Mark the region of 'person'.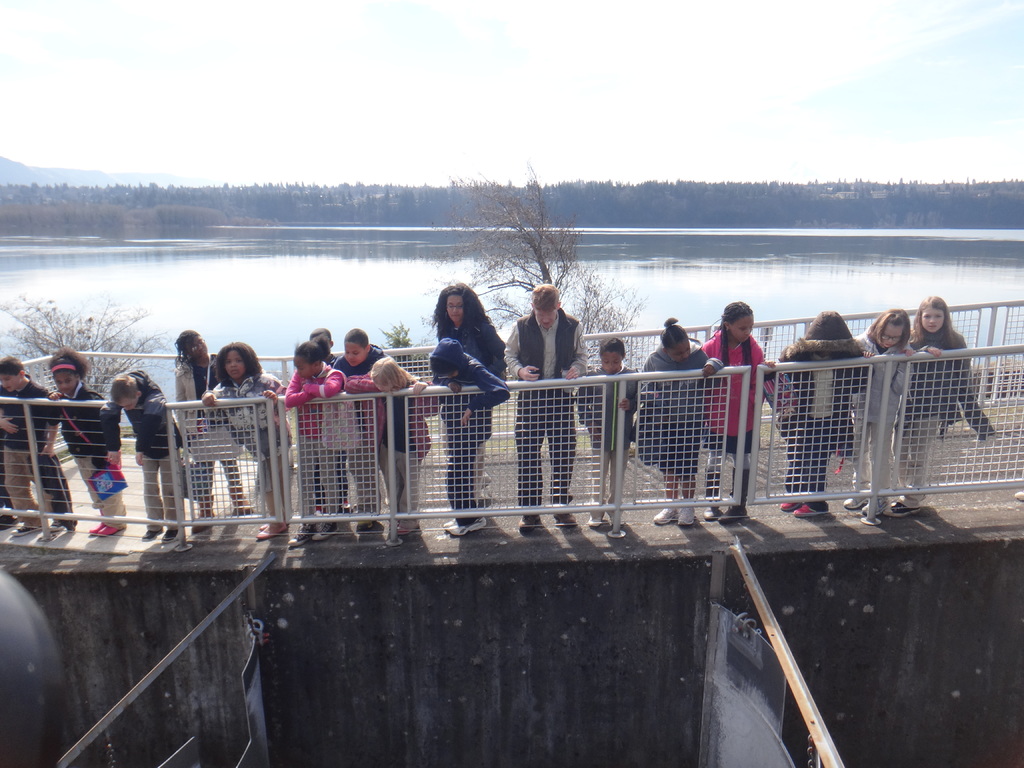
Region: bbox=(433, 280, 504, 507).
